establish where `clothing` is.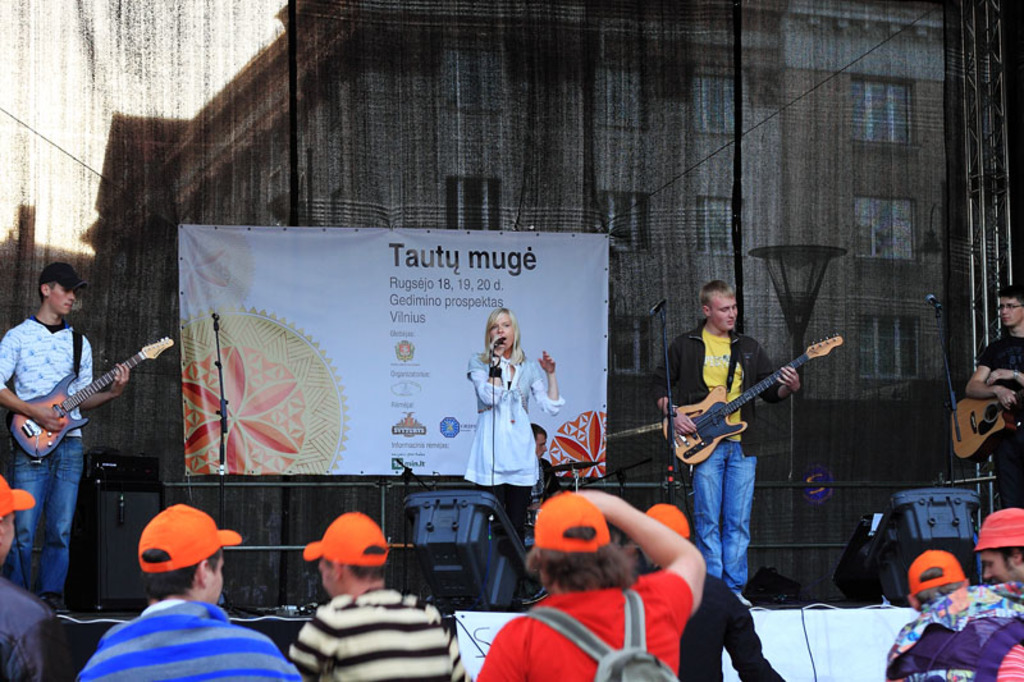
Established at 283:576:467:681.
